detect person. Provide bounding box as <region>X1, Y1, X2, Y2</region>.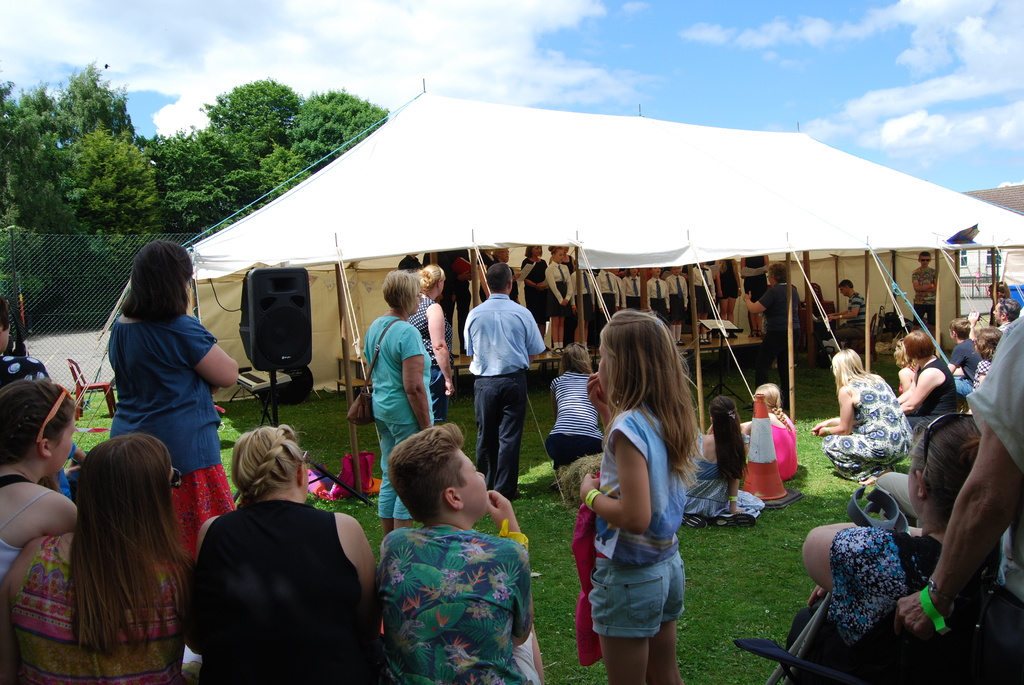
<region>546, 242, 575, 342</region>.
